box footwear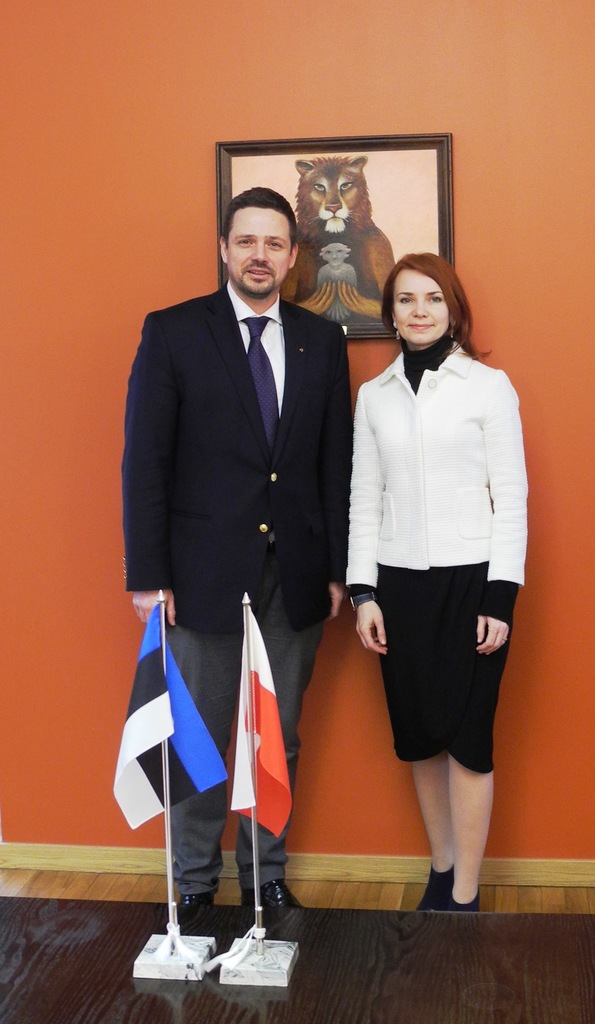
{"left": 241, "top": 881, "right": 298, "bottom": 909}
